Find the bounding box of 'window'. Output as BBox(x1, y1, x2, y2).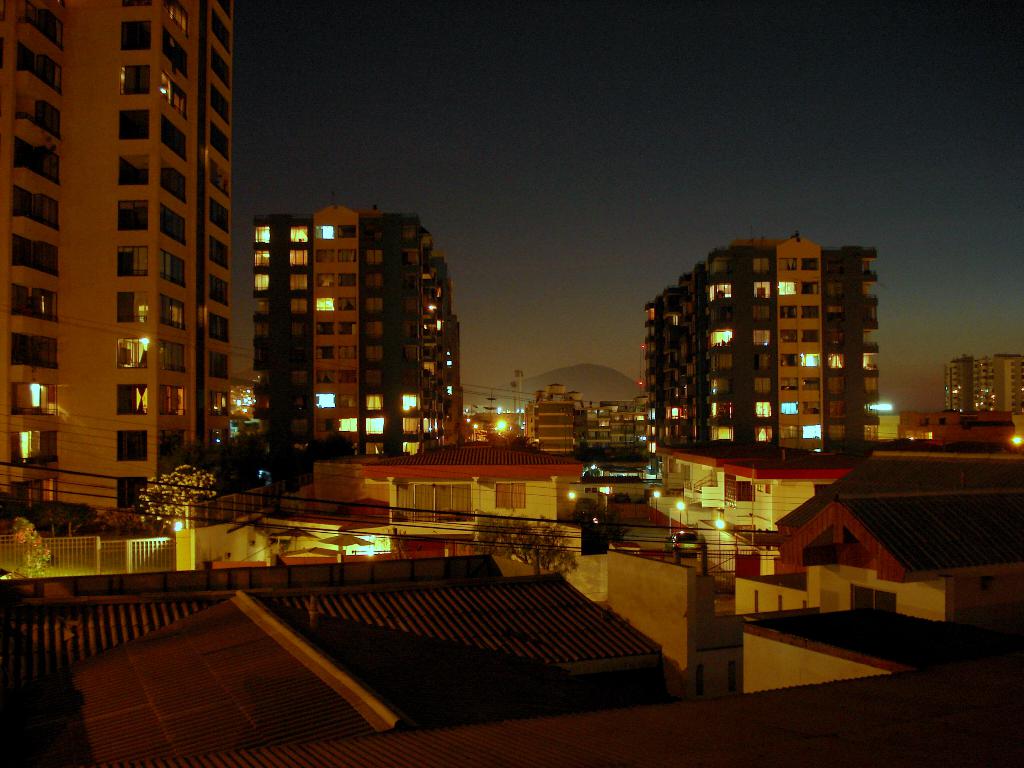
BBox(117, 194, 149, 228).
